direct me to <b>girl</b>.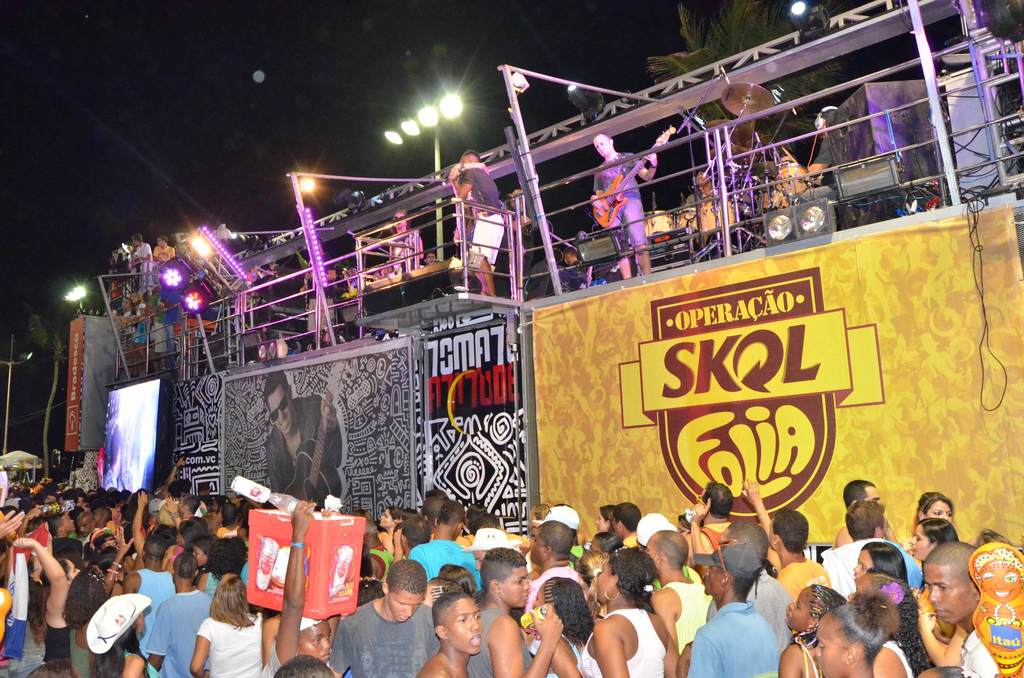
Direction: {"left": 595, "top": 504, "right": 613, "bottom": 533}.
